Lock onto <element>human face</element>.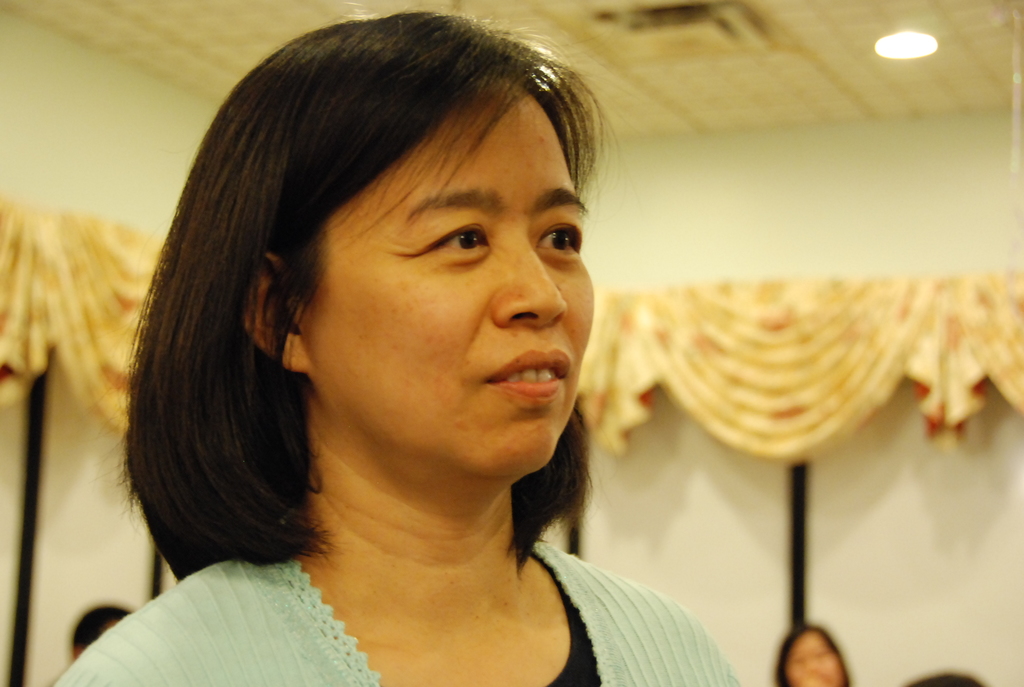
Locked: 787/629/840/686.
